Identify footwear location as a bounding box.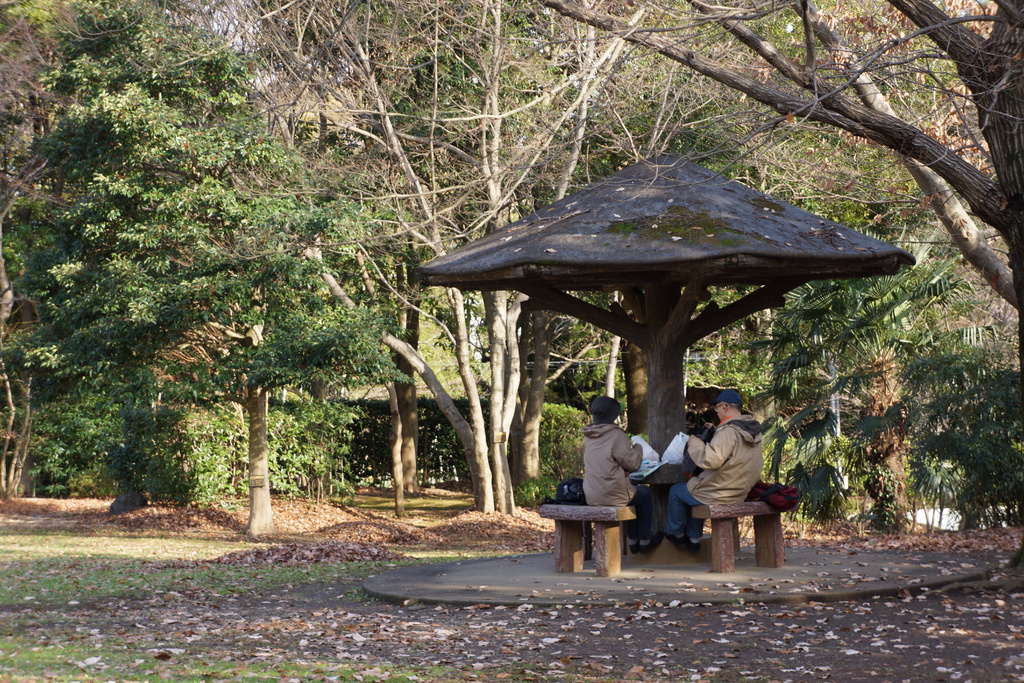
detection(631, 541, 652, 555).
